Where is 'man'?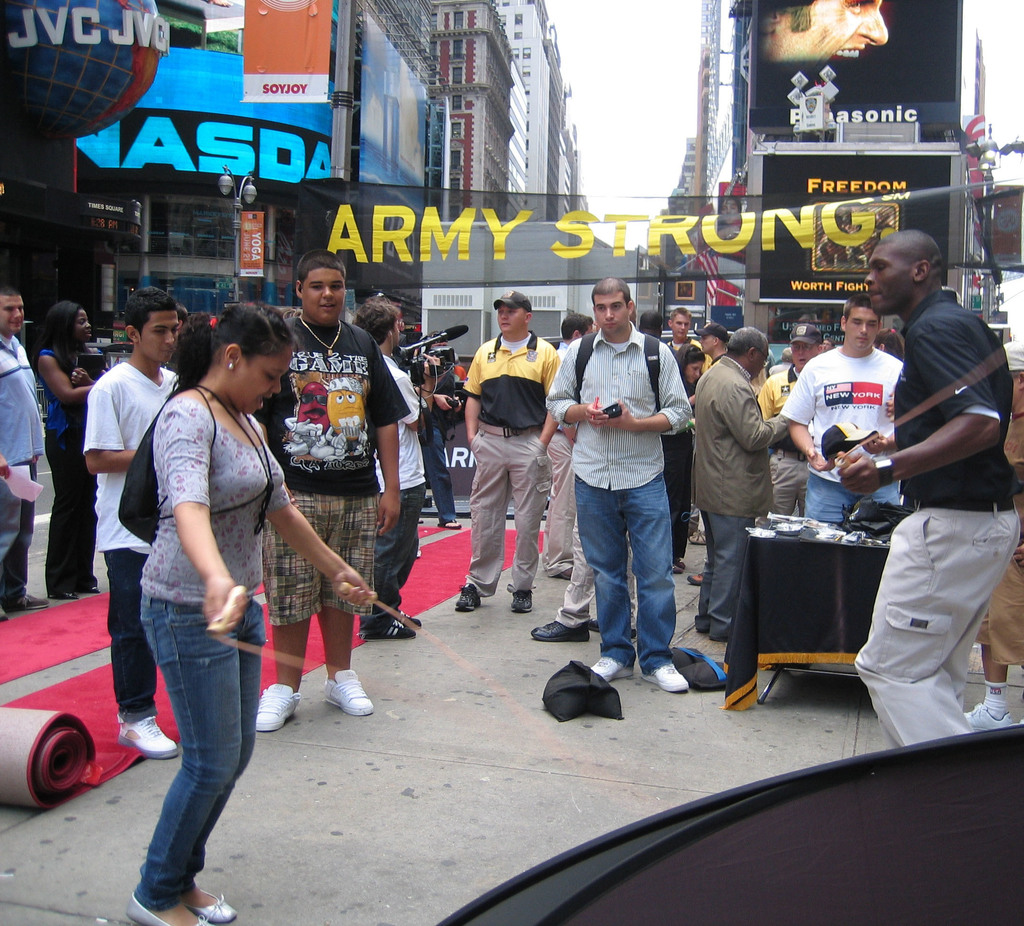
bbox(350, 295, 447, 640).
